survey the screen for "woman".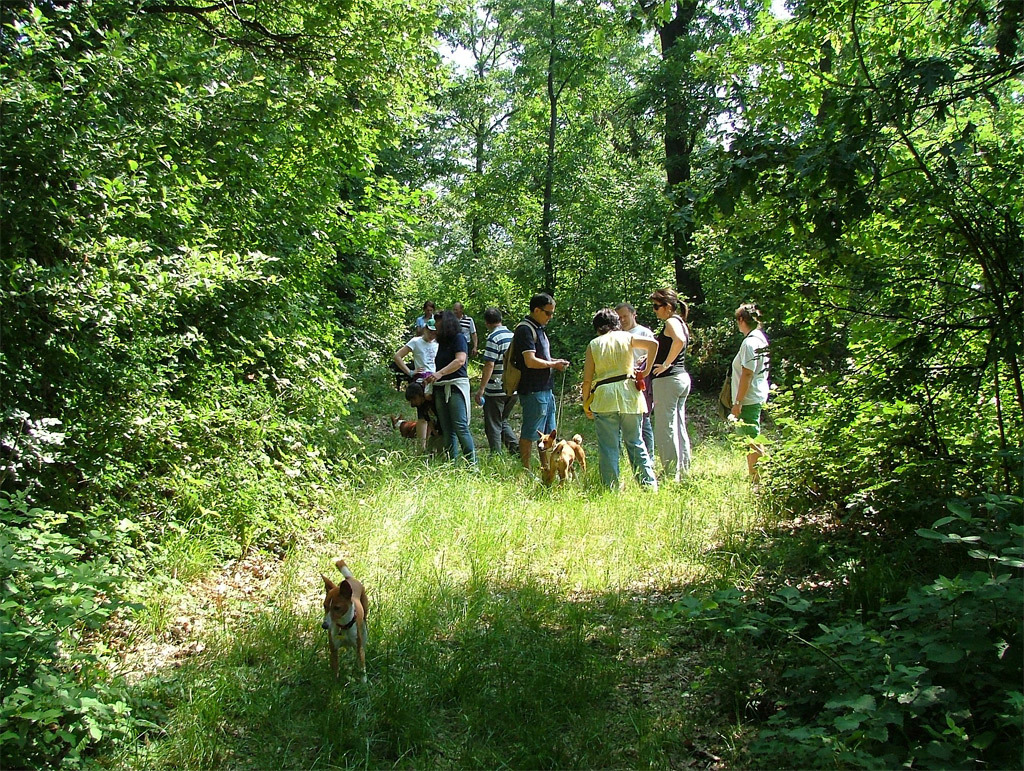
Survey found: select_region(721, 303, 771, 485).
